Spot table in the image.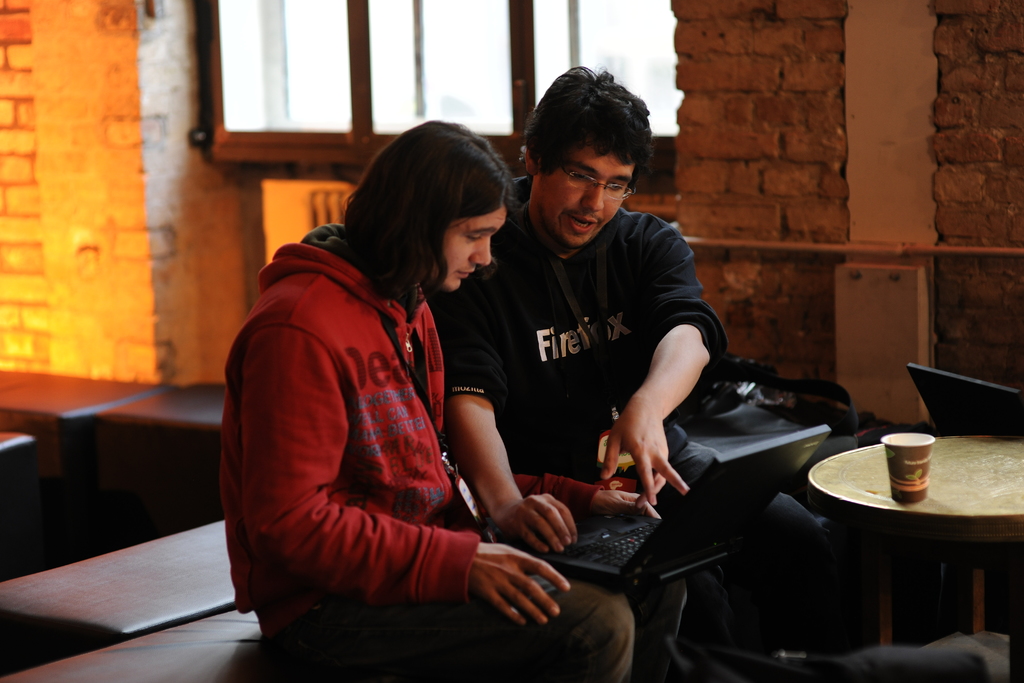
table found at <bbox>807, 390, 1016, 667</bbox>.
